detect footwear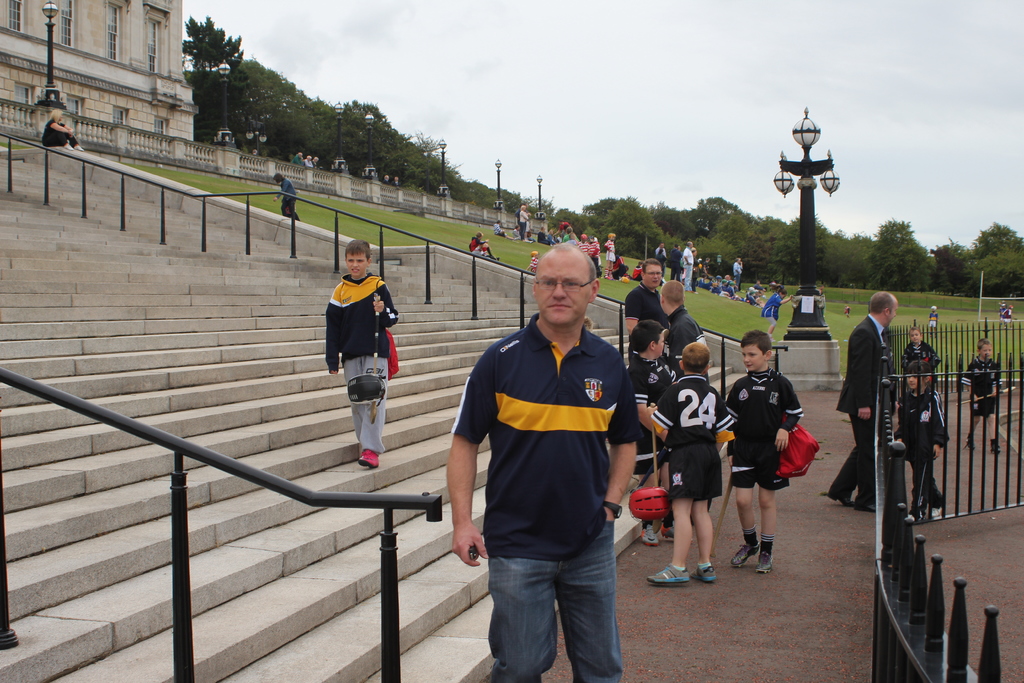
(648,566,689,582)
